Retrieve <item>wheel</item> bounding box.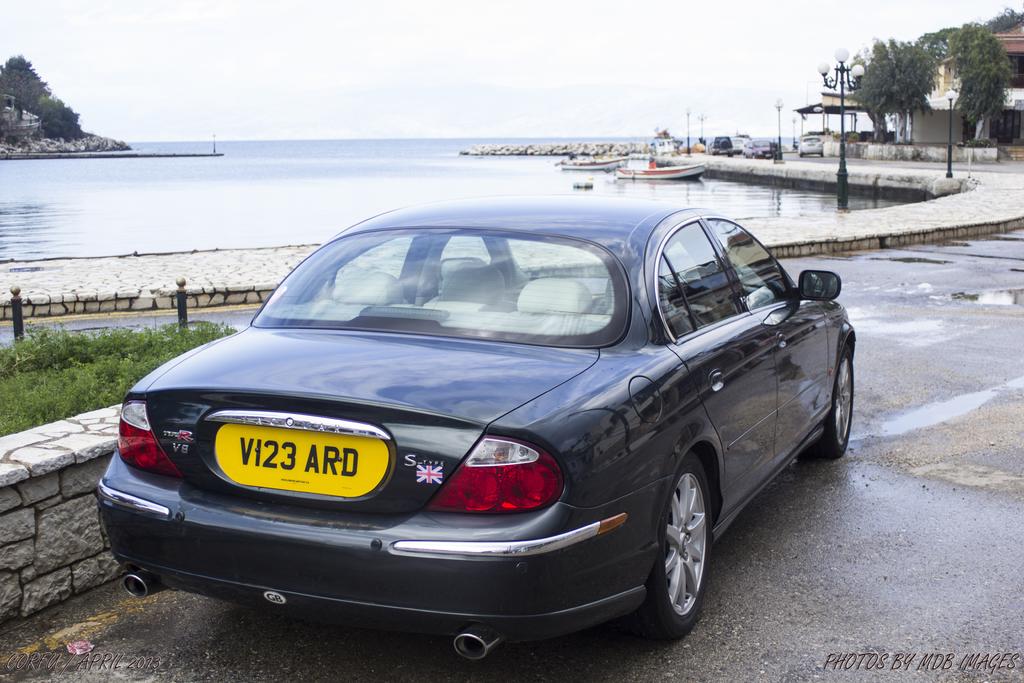
Bounding box: 640,452,727,636.
